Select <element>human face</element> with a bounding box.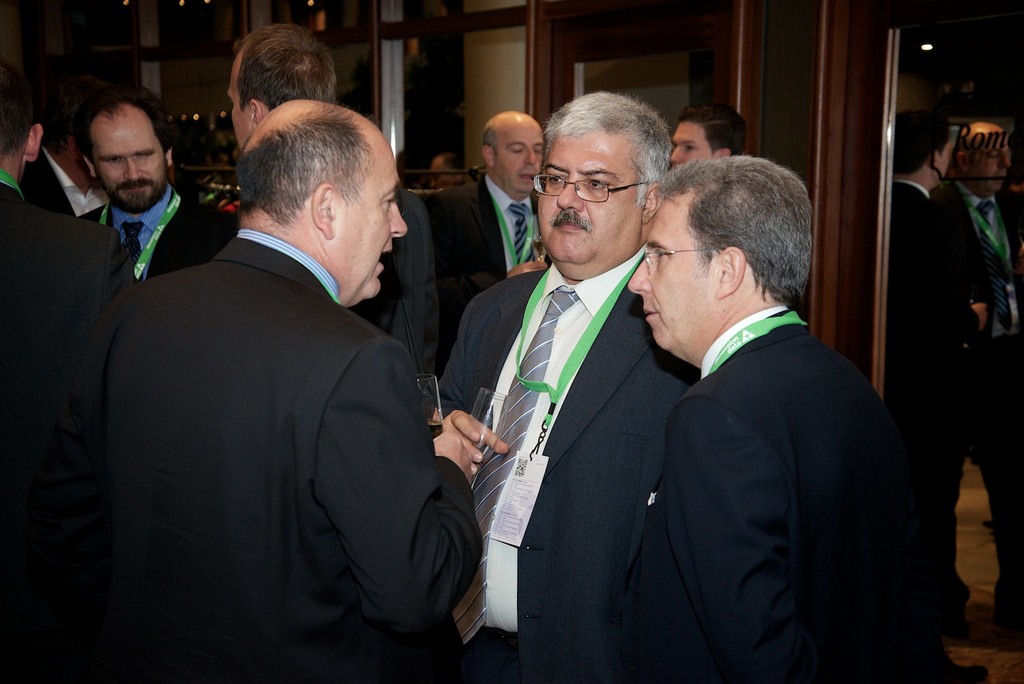
detection(972, 136, 1009, 195).
